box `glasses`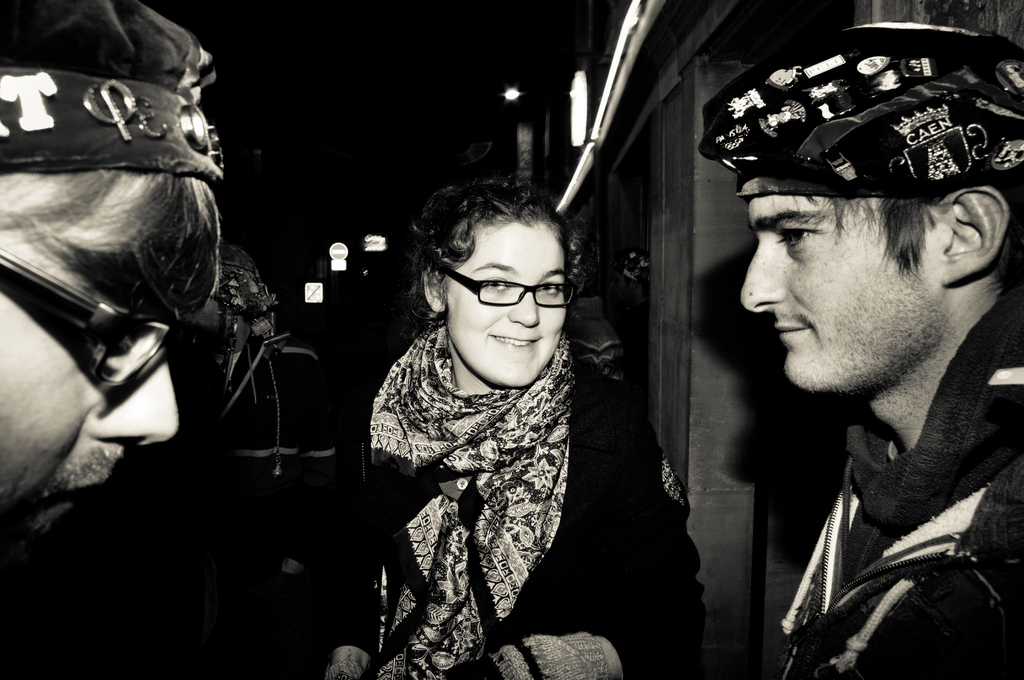
{"x1": 0, "y1": 248, "x2": 184, "y2": 394}
